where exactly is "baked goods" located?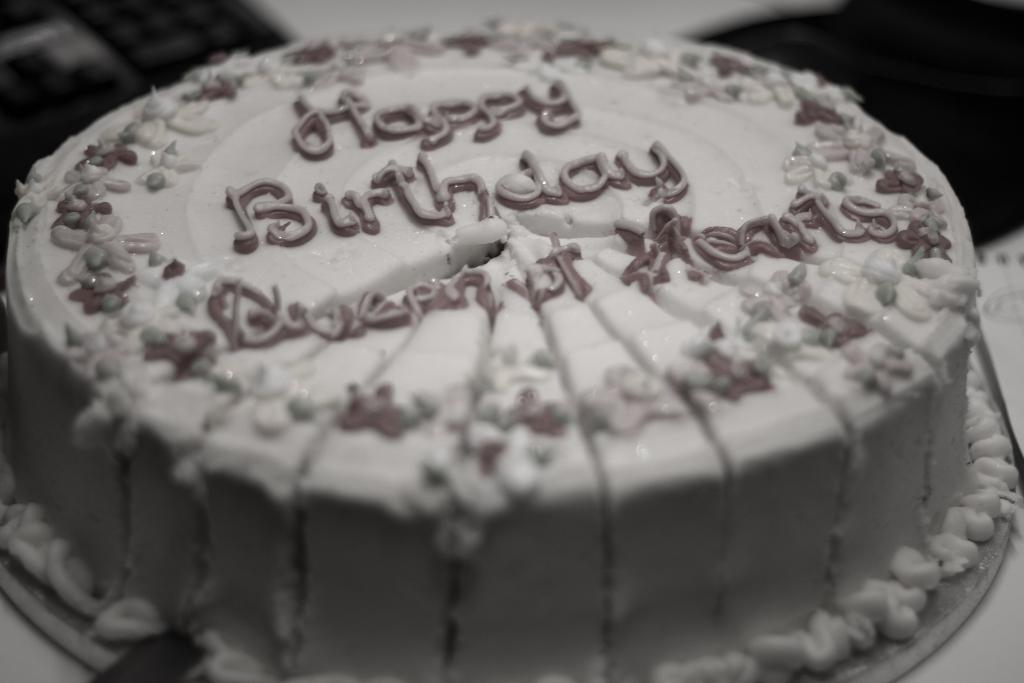
Its bounding box is left=0, top=10, right=1020, bottom=682.
